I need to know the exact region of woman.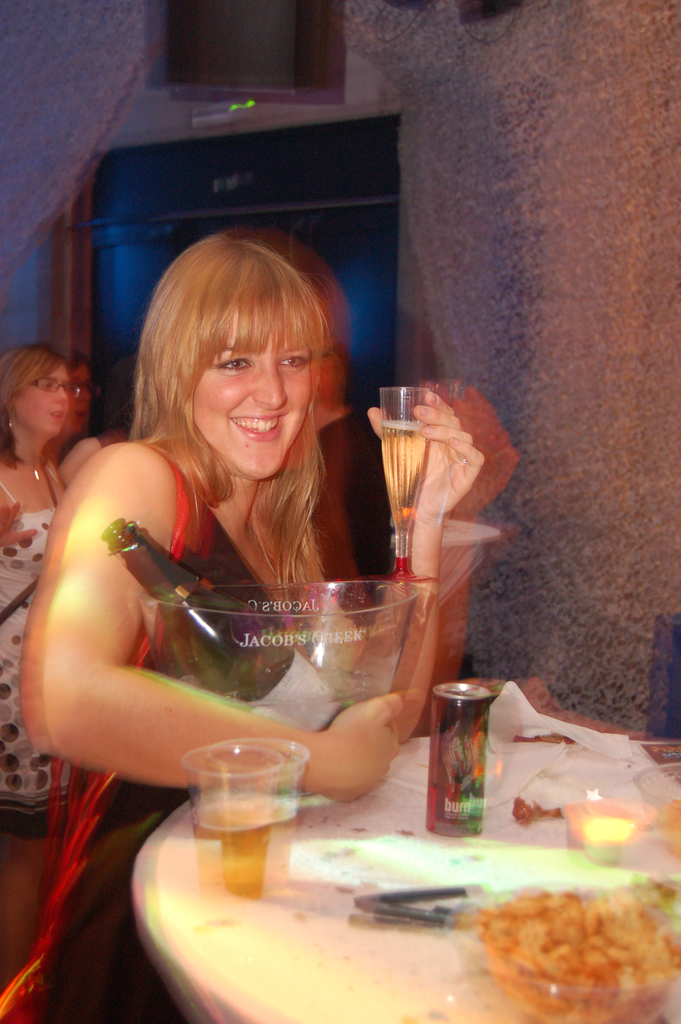
Region: <bbox>3, 240, 488, 1023</bbox>.
